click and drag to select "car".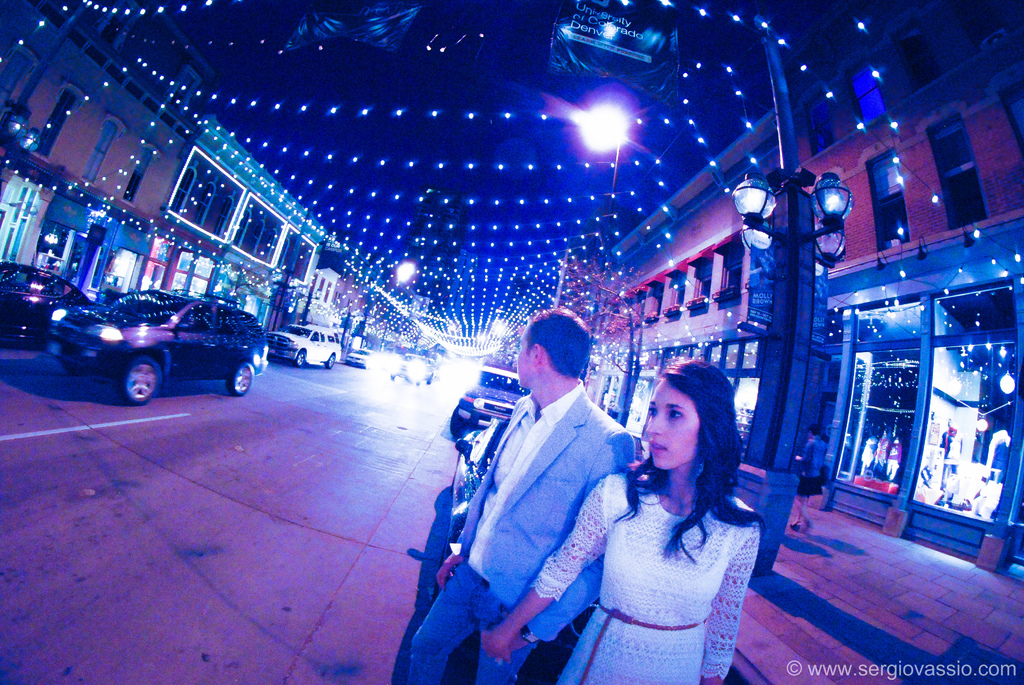
Selection: 392 354 433 386.
